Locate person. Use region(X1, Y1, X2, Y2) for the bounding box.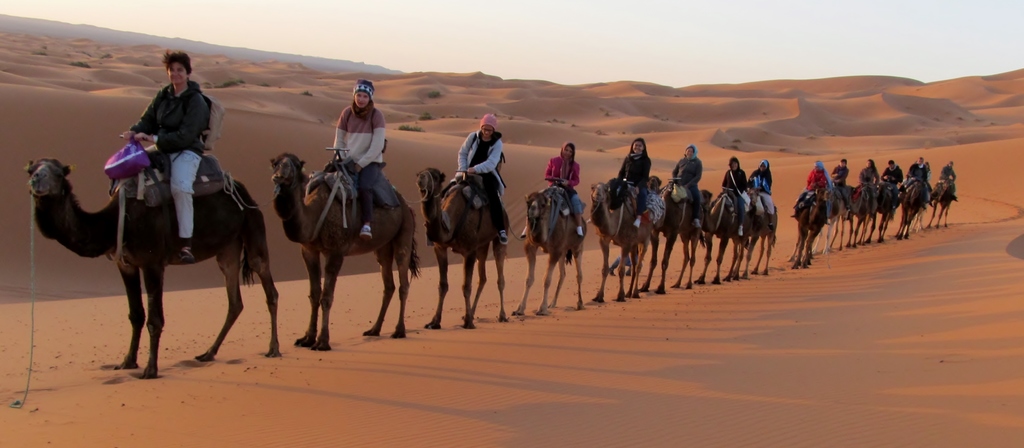
region(828, 161, 851, 214).
